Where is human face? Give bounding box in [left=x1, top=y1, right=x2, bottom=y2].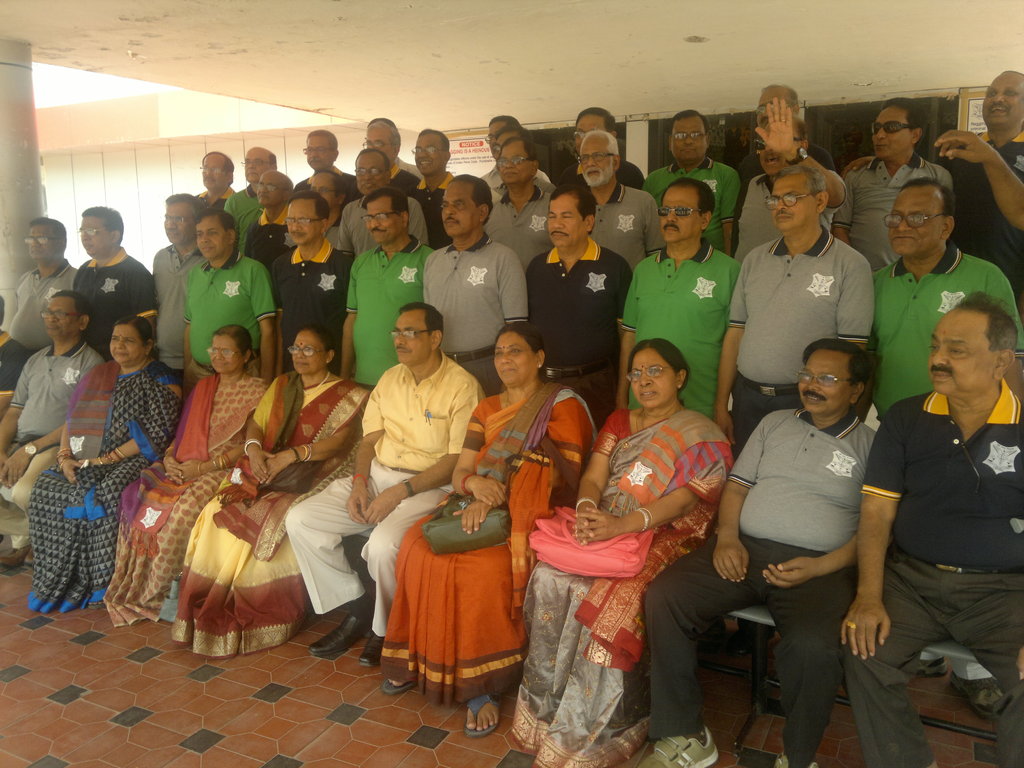
[left=109, top=324, right=145, bottom=362].
